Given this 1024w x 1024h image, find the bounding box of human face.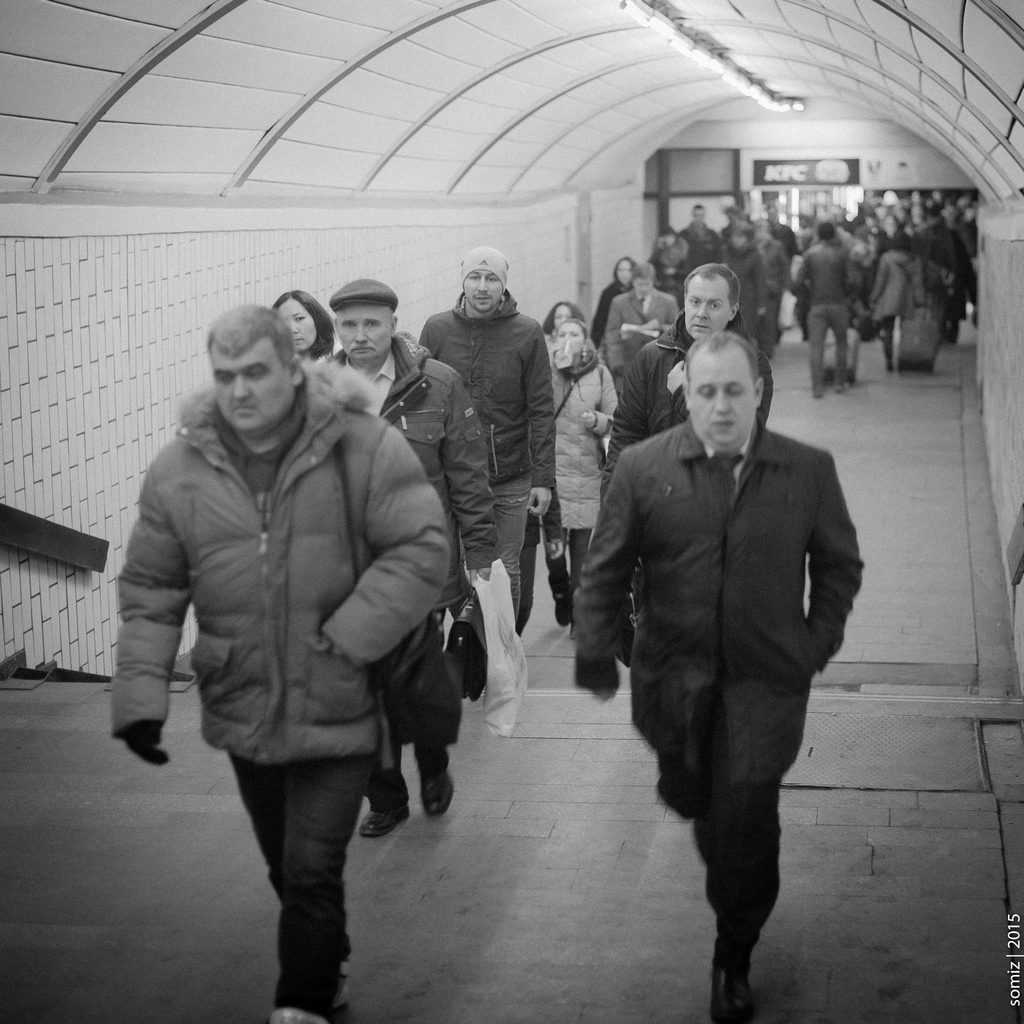
pyautogui.locateOnScreen(691, 355, 756, 451).
